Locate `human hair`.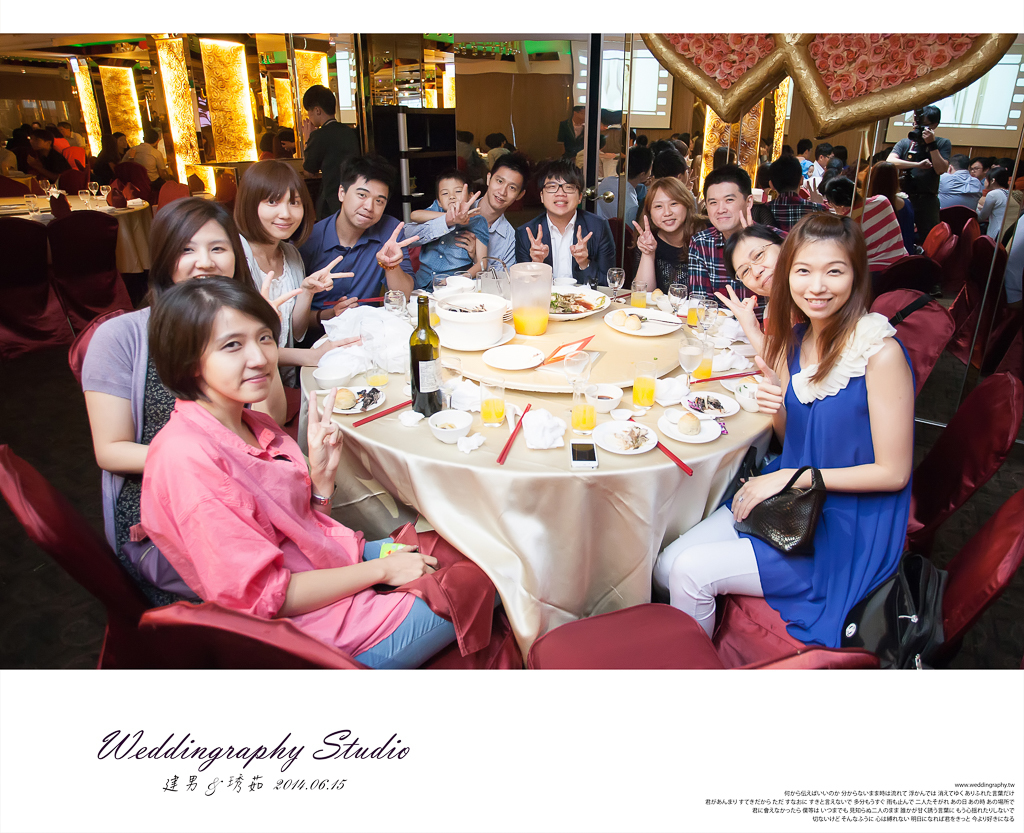
Bounding box: select_region(697, 163, 754, 223).
